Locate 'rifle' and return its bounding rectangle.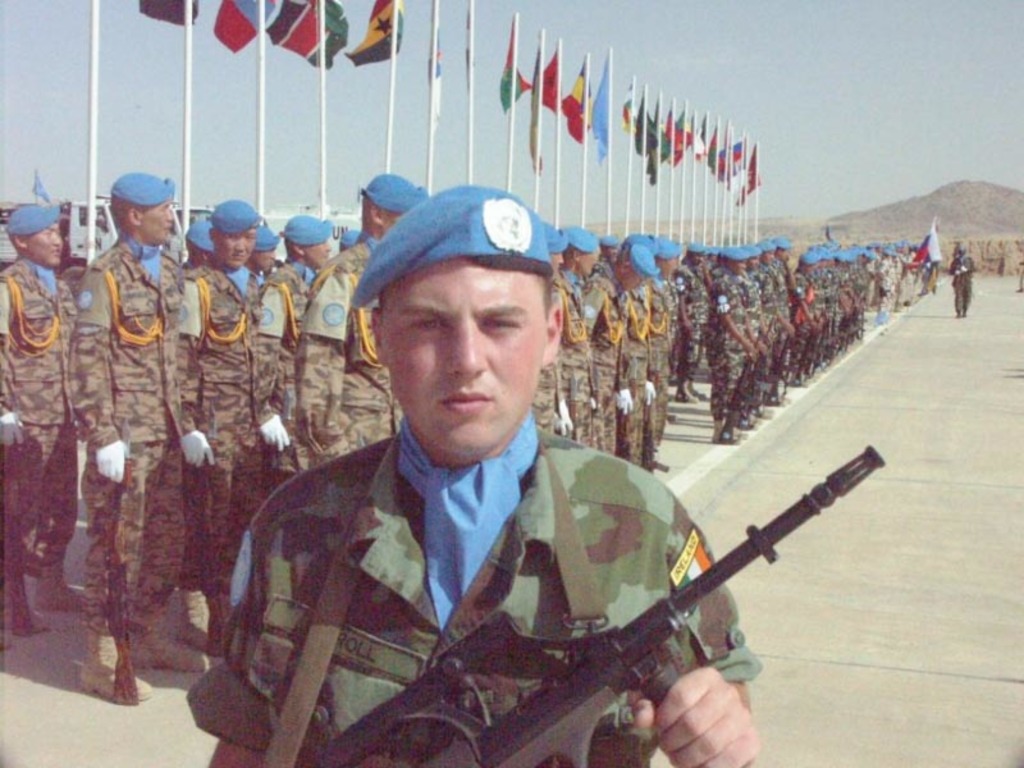
314/468/882/767.
